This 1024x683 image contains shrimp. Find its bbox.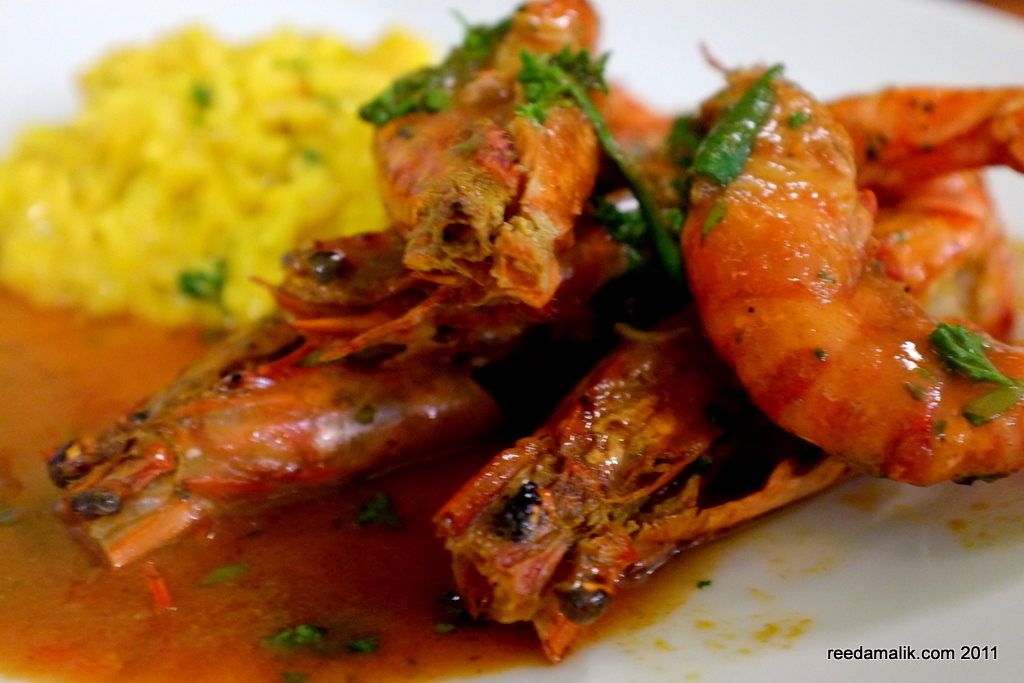
680, 61, 1003, 534.
